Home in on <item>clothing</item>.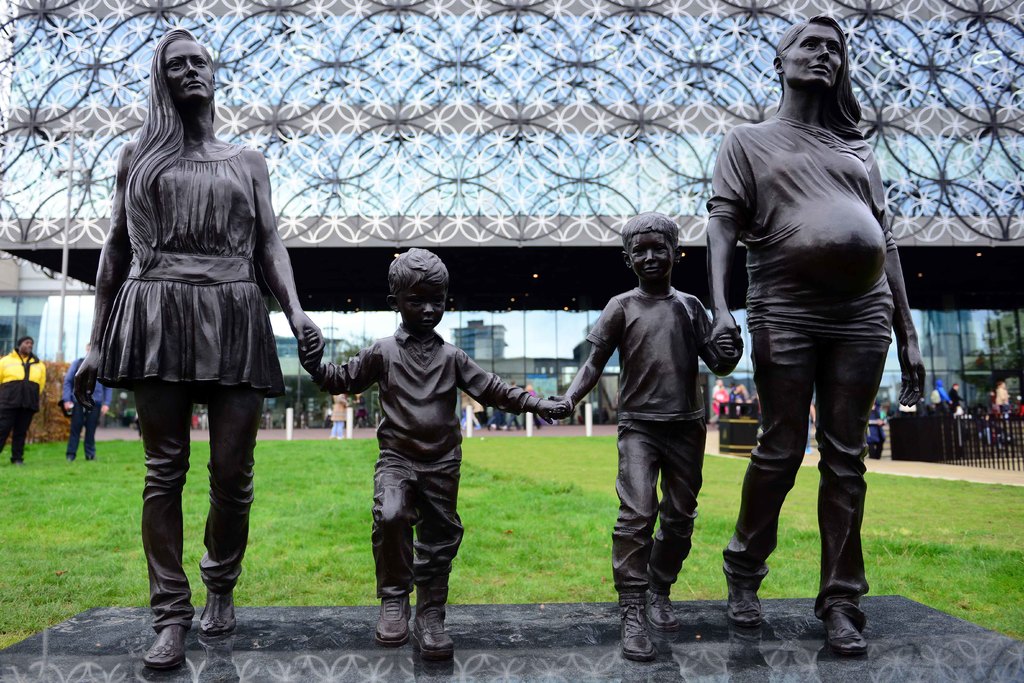
Homed in at 710/388/728/417.
